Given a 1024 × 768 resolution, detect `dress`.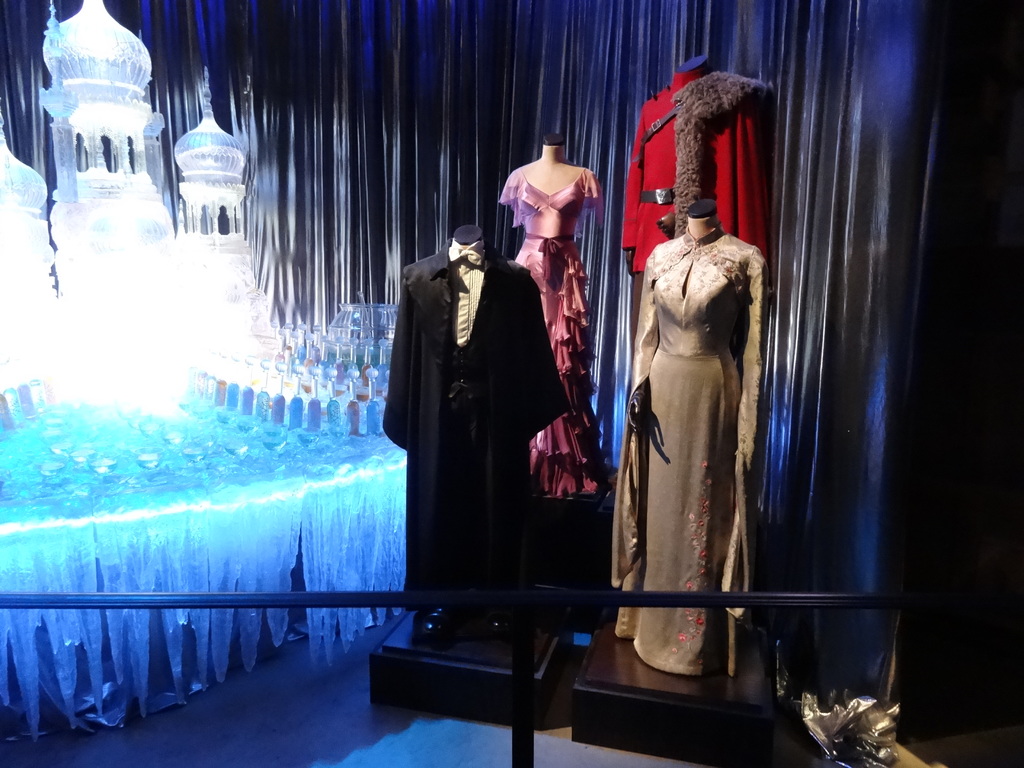
(499, 165, 611, 495).
